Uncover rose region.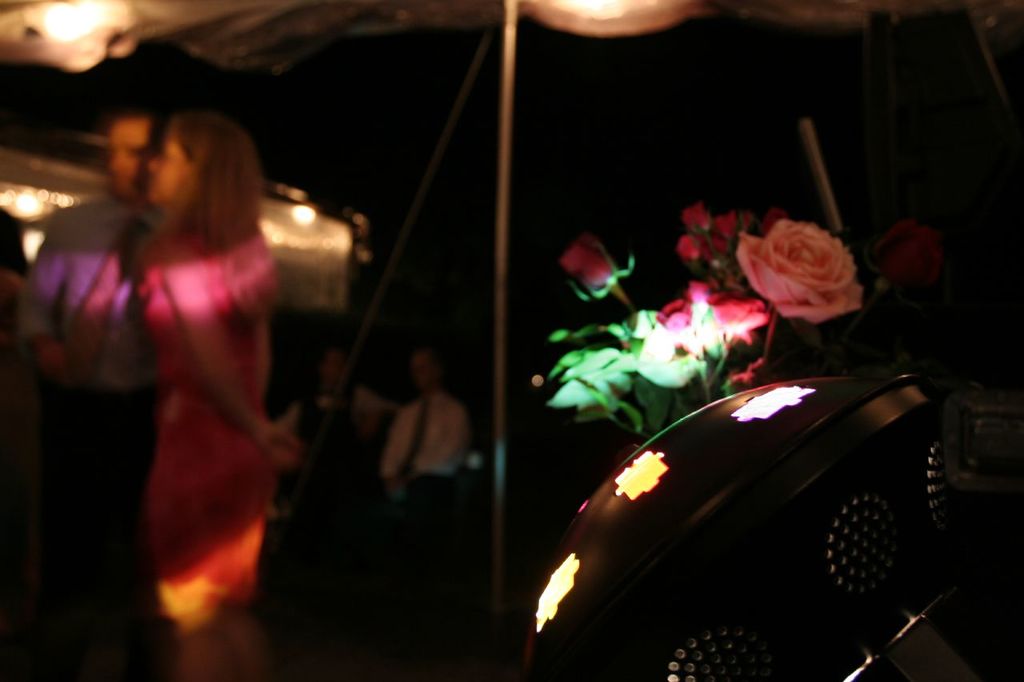
Uncovered: Rect(556, 233, 614, 292).
